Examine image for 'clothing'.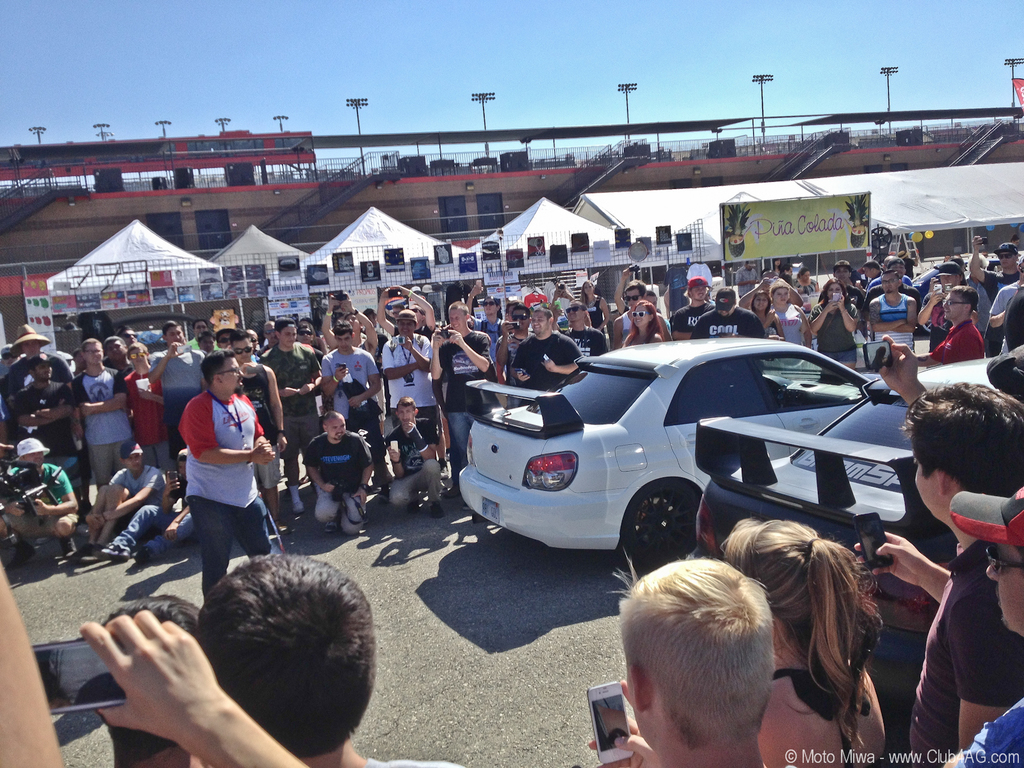
Examination result: [429, 325, 489, 468].
